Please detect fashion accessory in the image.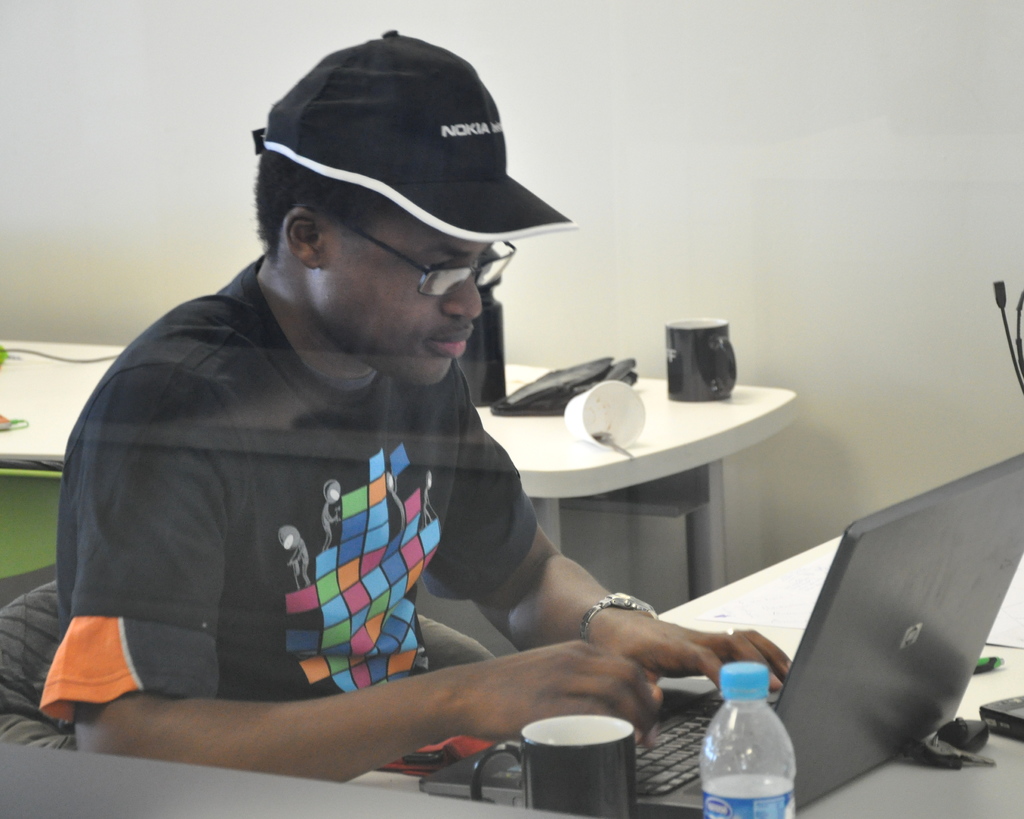
<box>576,591,660,640</box>.
